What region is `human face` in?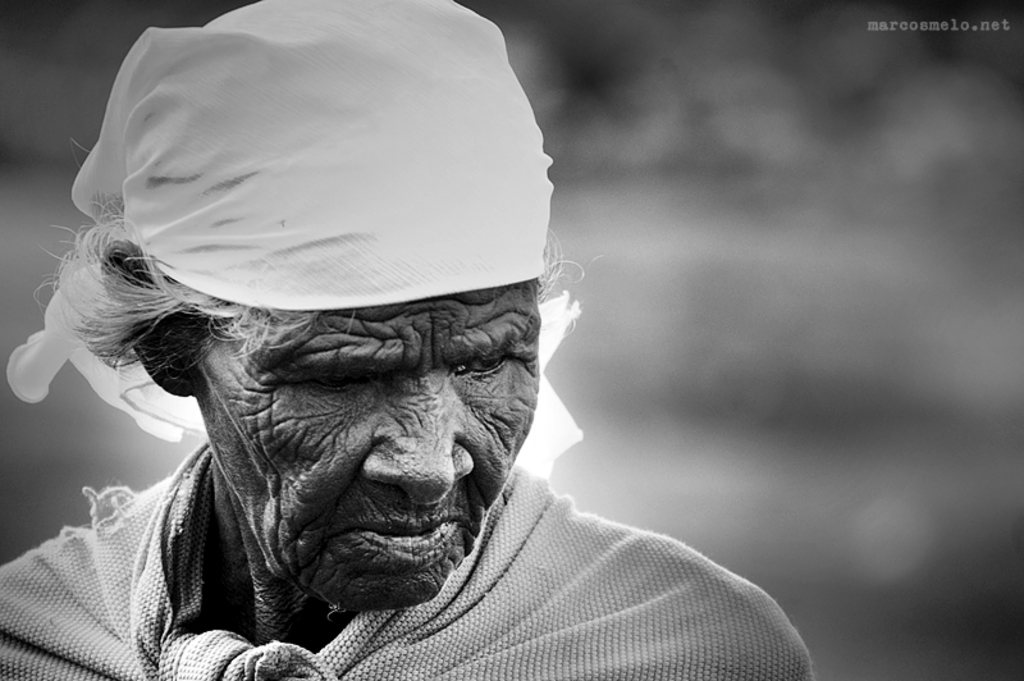
192 283 538 605.
